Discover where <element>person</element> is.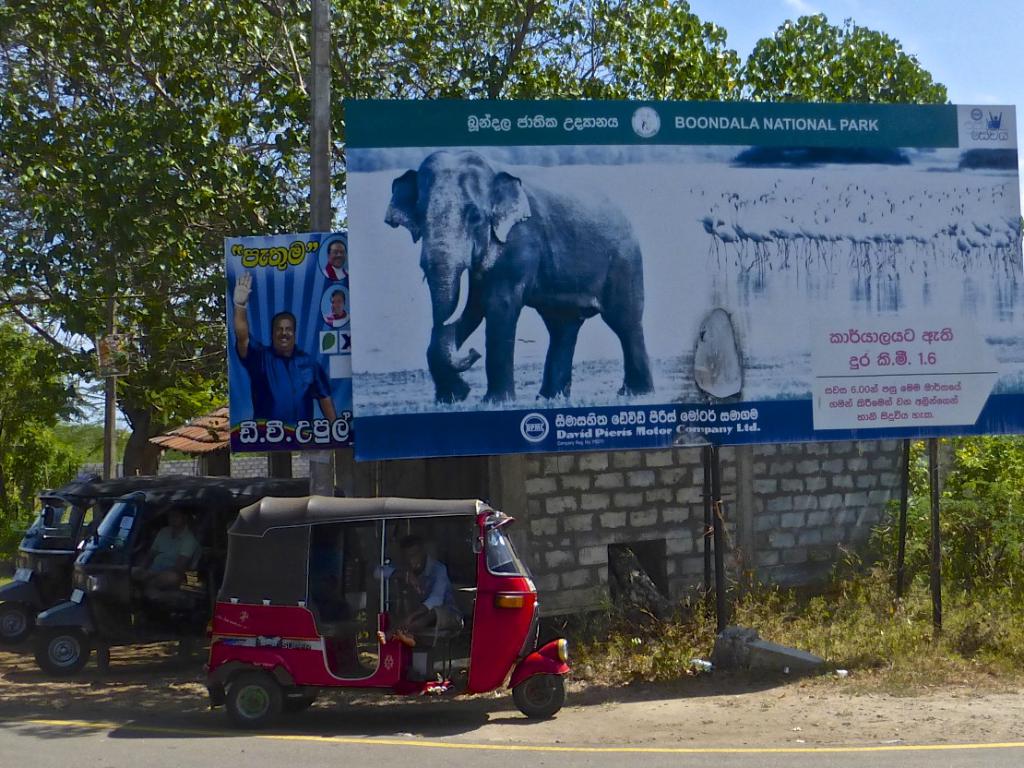
Discovered at bbox=[322, 238, 351, 285].
